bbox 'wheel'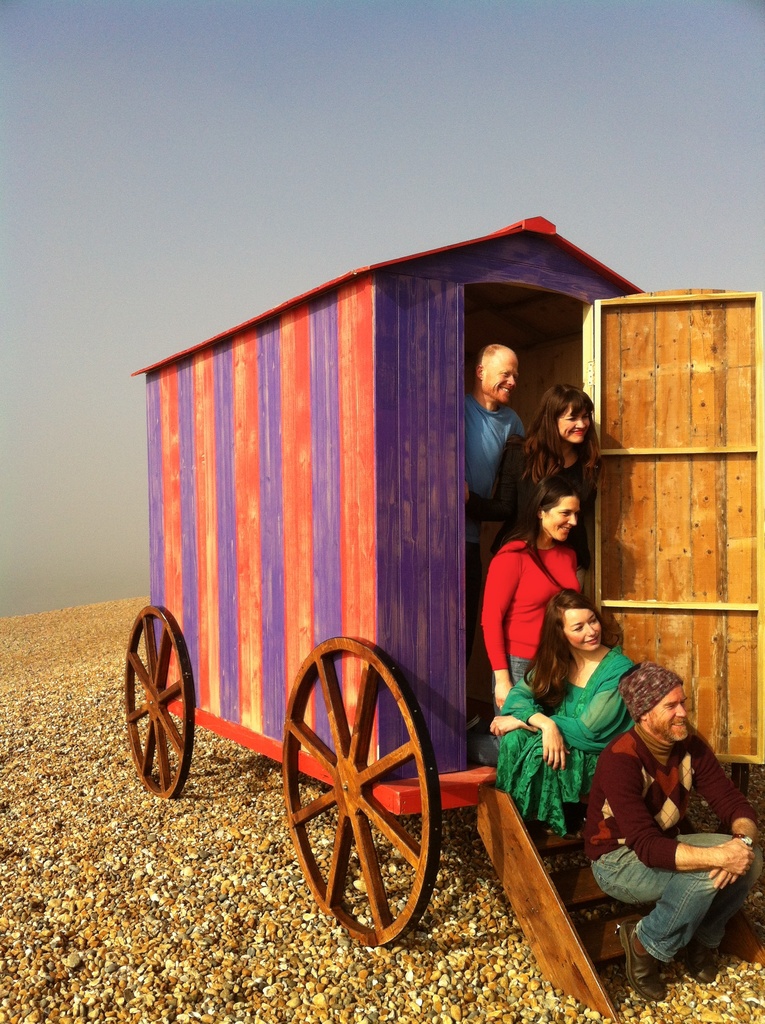
rect(271, 657, 437, 936)
